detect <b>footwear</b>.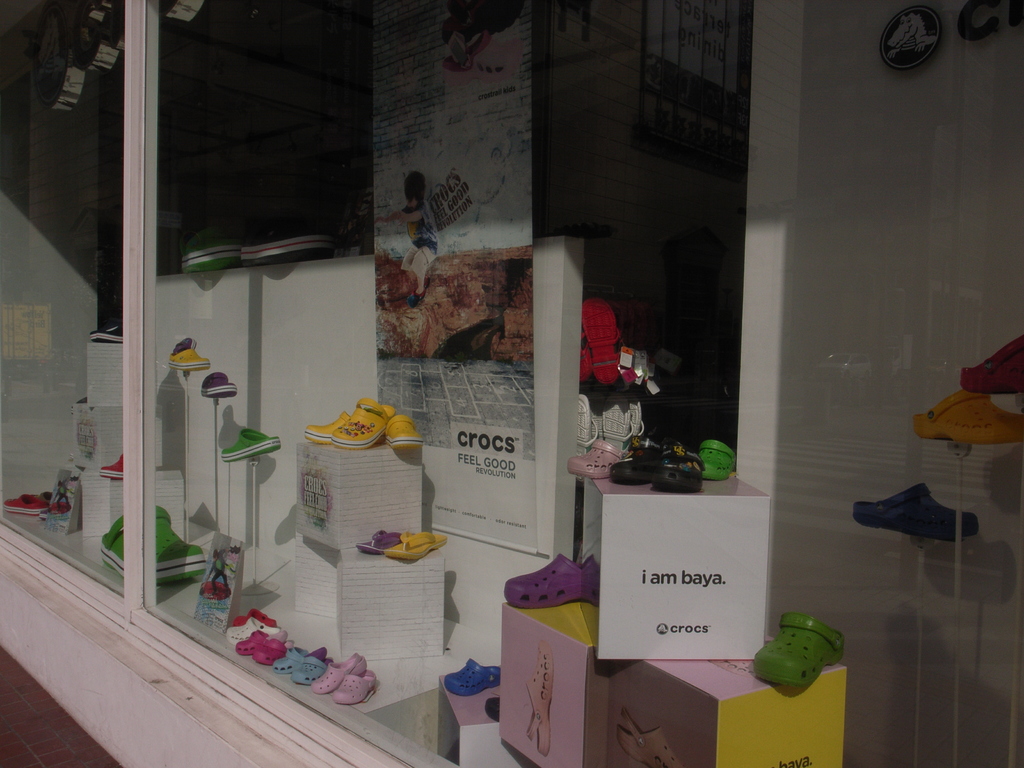
Detected at 442/659/502/699.
